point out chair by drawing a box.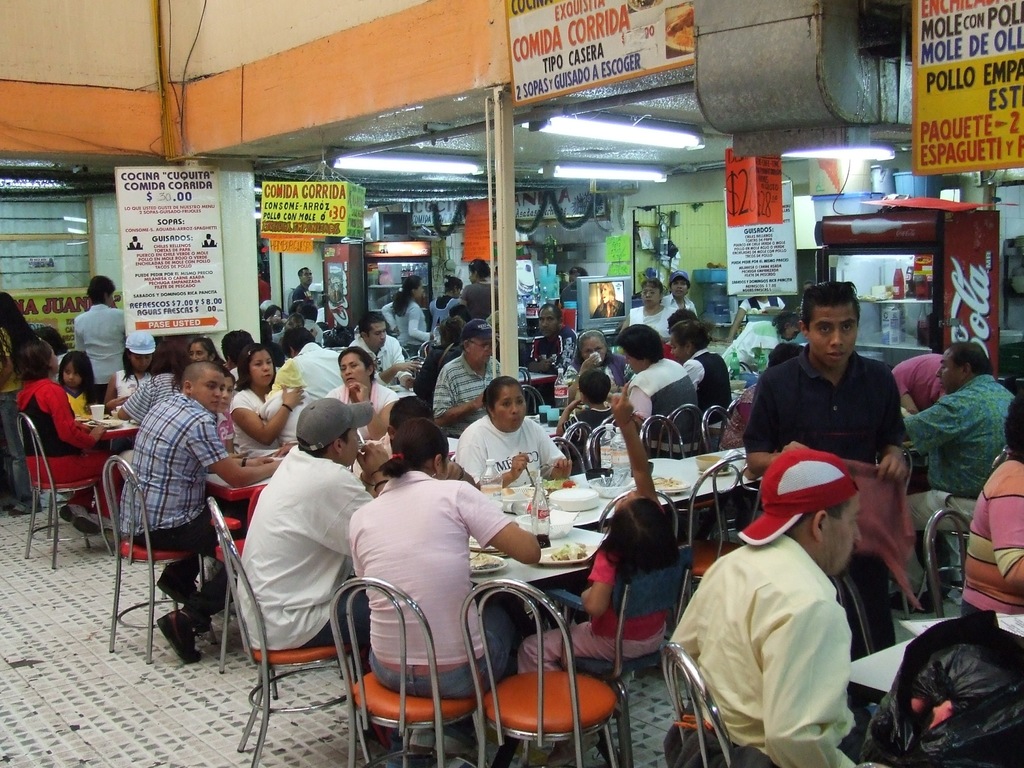
701,407,728,447.
